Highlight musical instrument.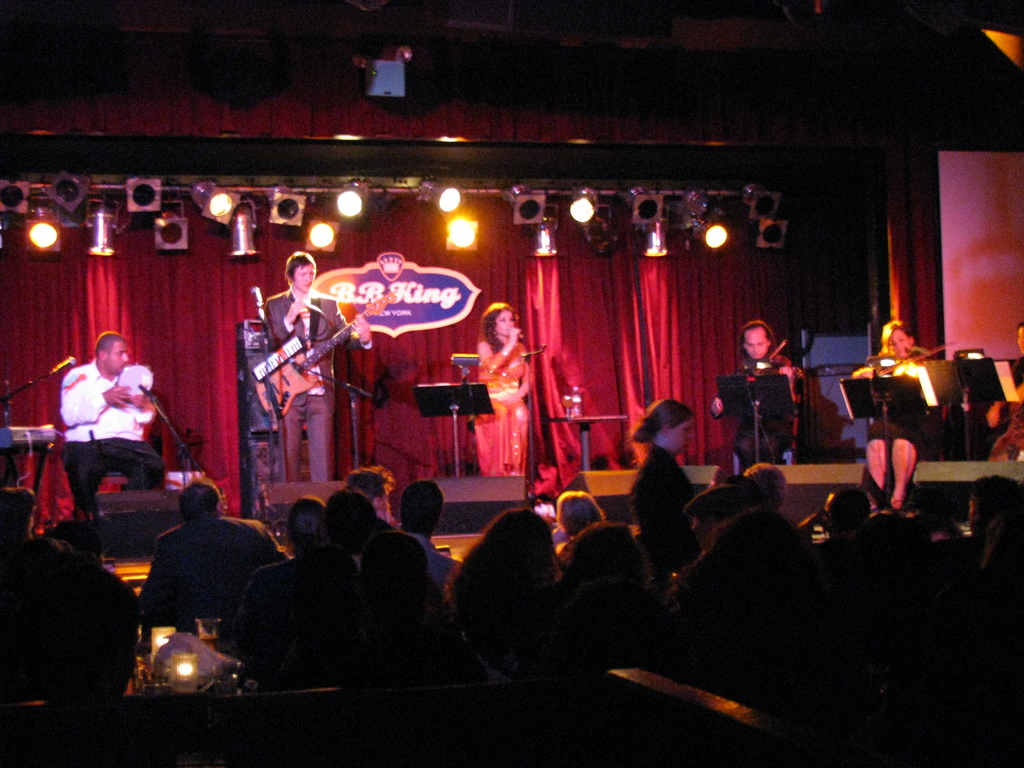
Highlighted region: (left=113, top=362, right=164, bottom=408).
